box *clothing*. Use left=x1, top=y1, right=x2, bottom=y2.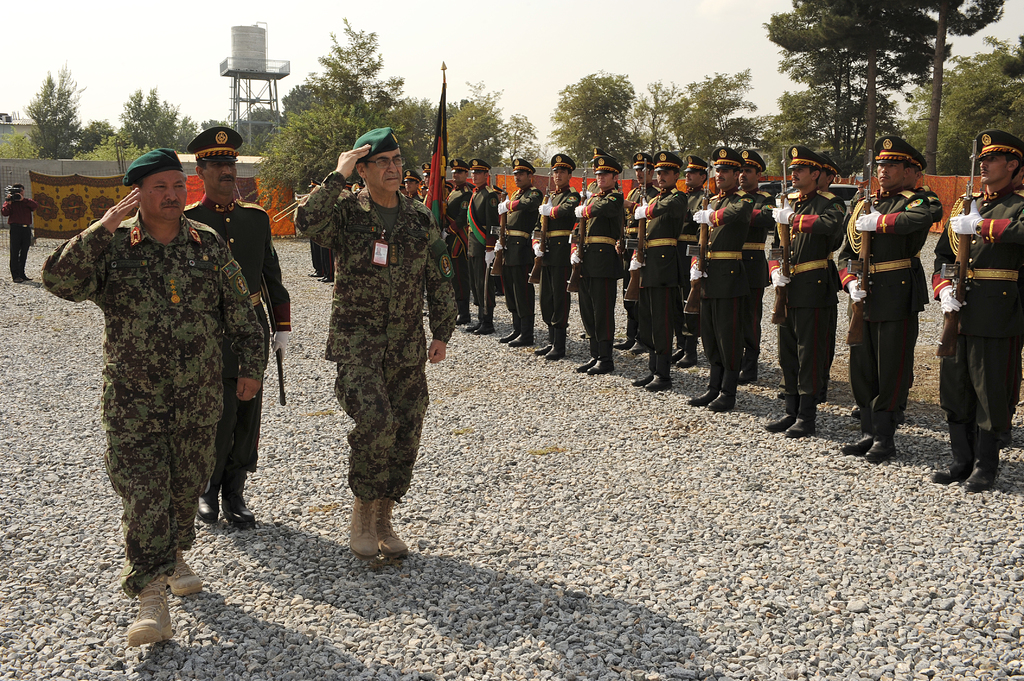
left=184, top=196, right=287, bottom=487.
